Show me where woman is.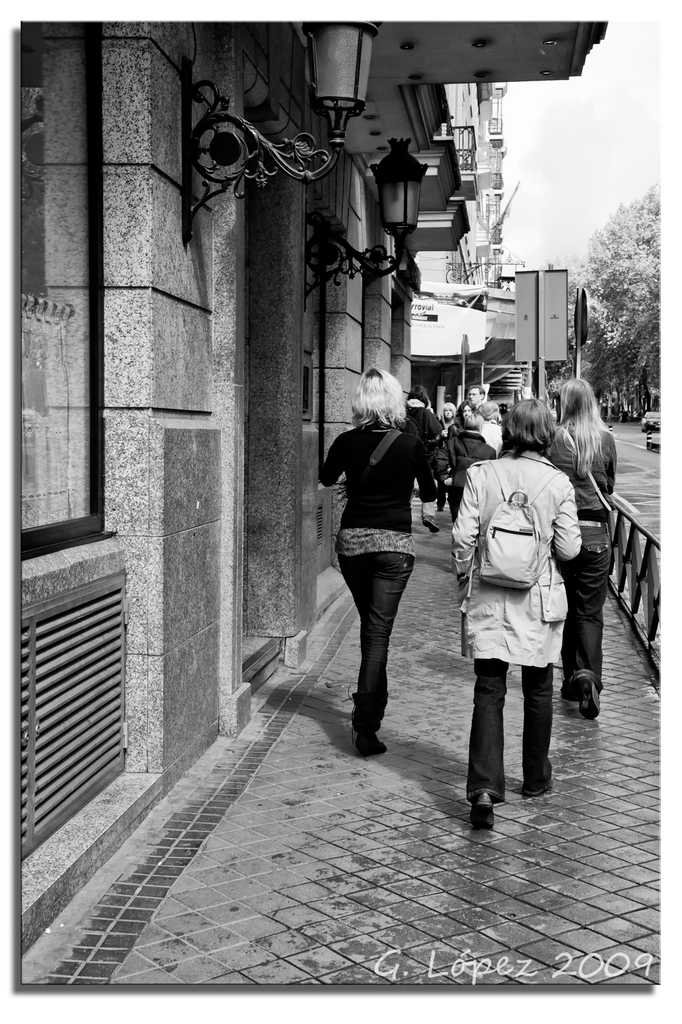
woman is at (left=317, top=356, right=453, bottom=766).
